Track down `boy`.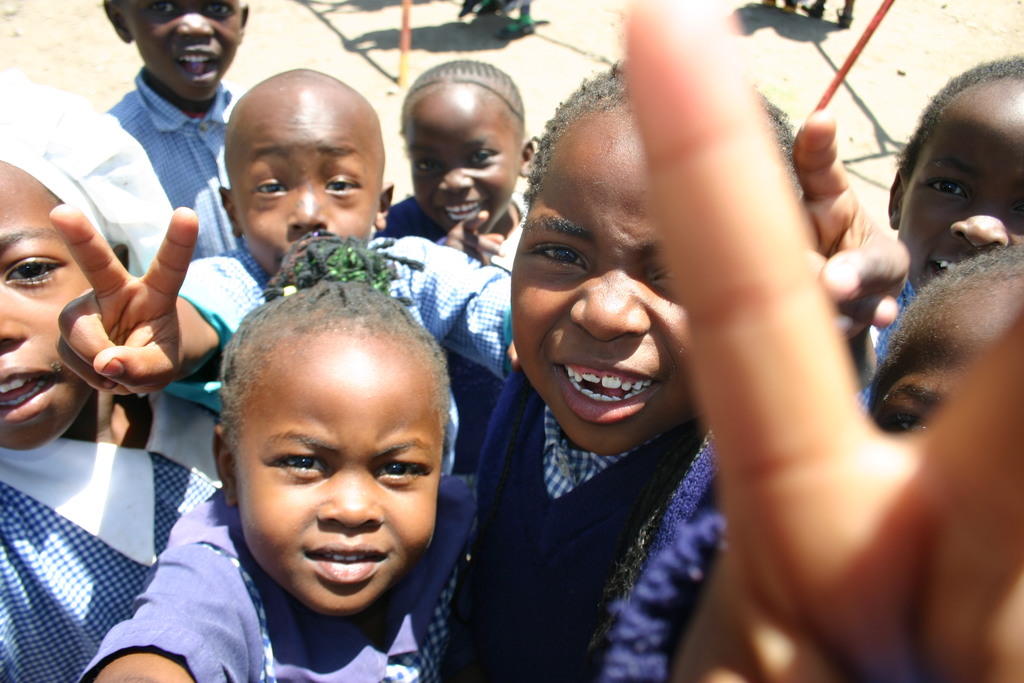
Tracked to locate(109, 0, 250, 249).
